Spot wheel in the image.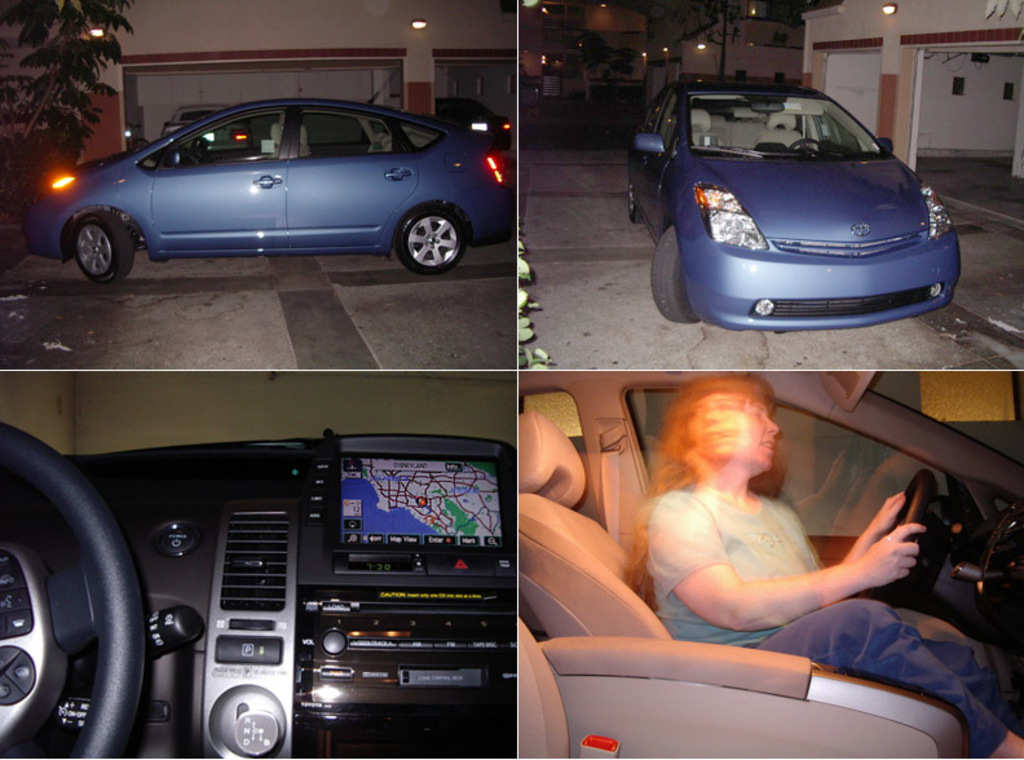
wheel found at [x1=50, y1=187, x2=136, y2=278].
